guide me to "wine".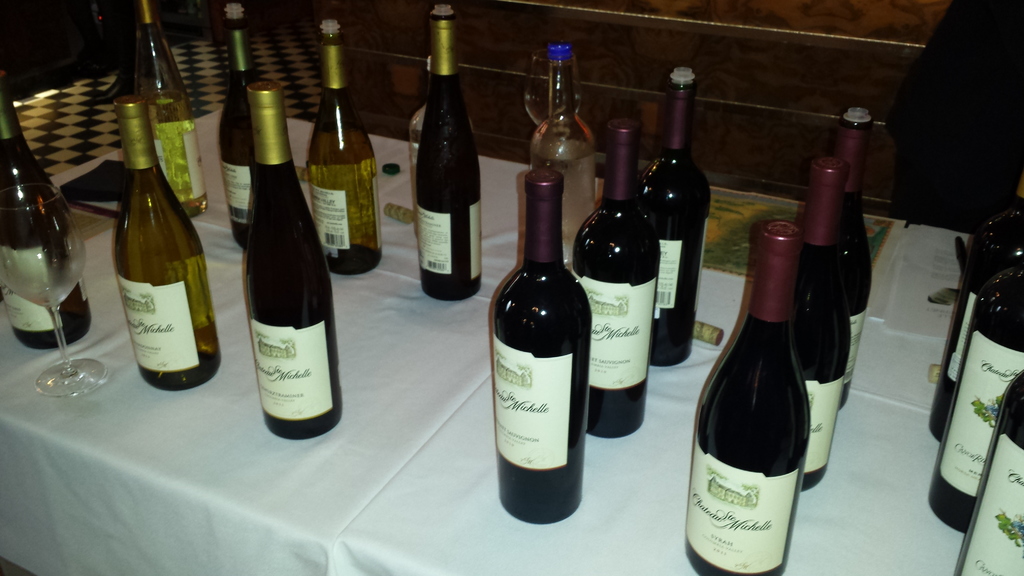
Guidance: l=821, t=109, r=883, b=404.
